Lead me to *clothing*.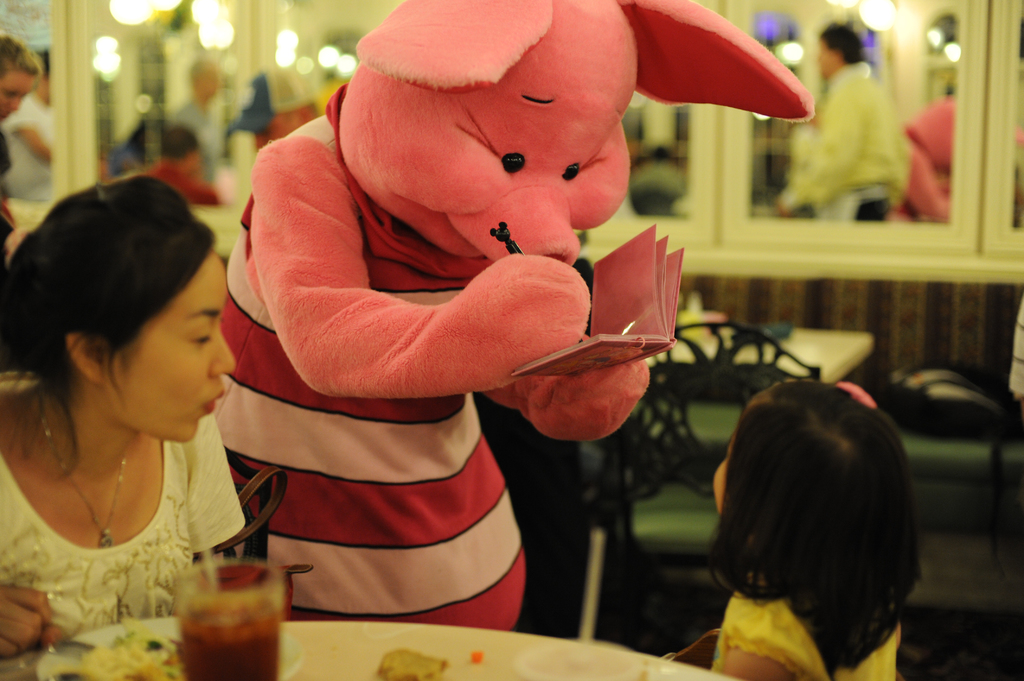
Lead to pyautogui.locateOnScreen(204, 134, 603, 570).
